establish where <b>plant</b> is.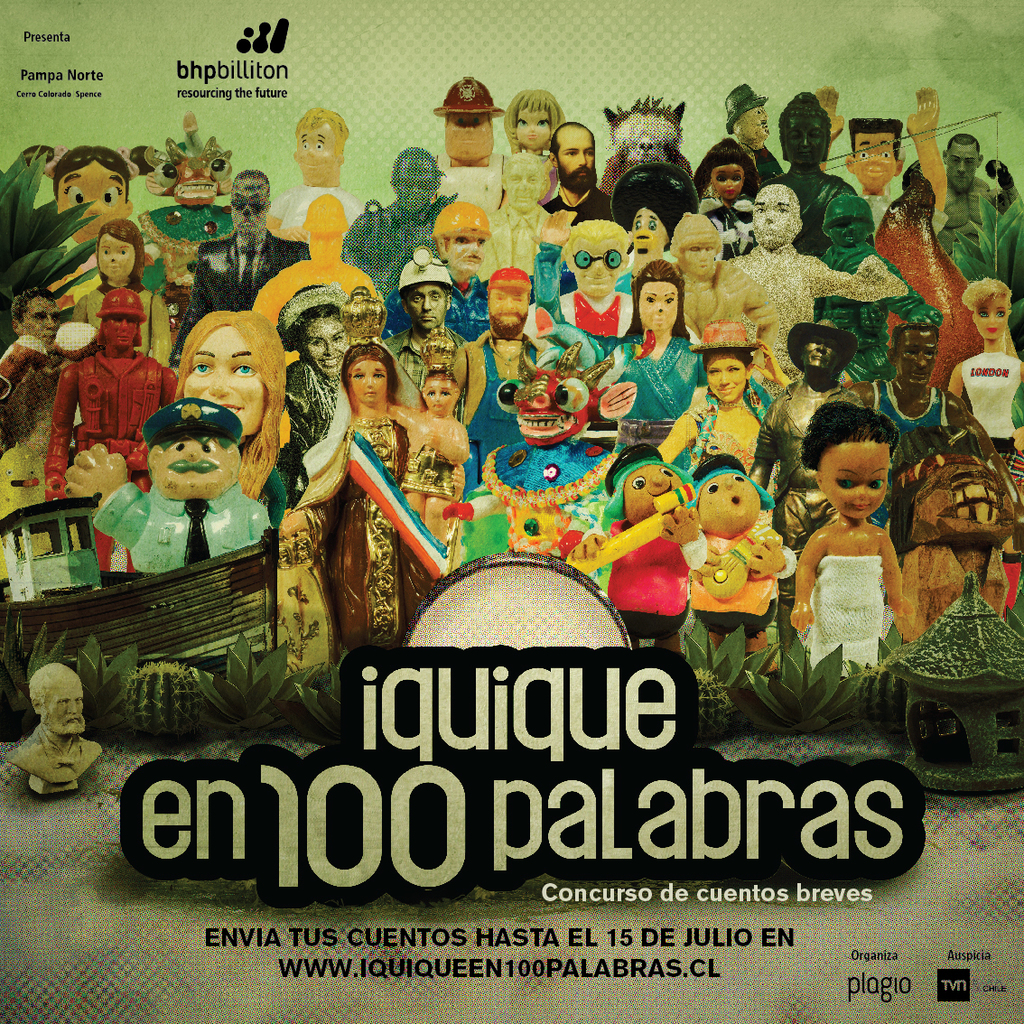
Established at x1=0 y1=142 x2=99 y2=349.
